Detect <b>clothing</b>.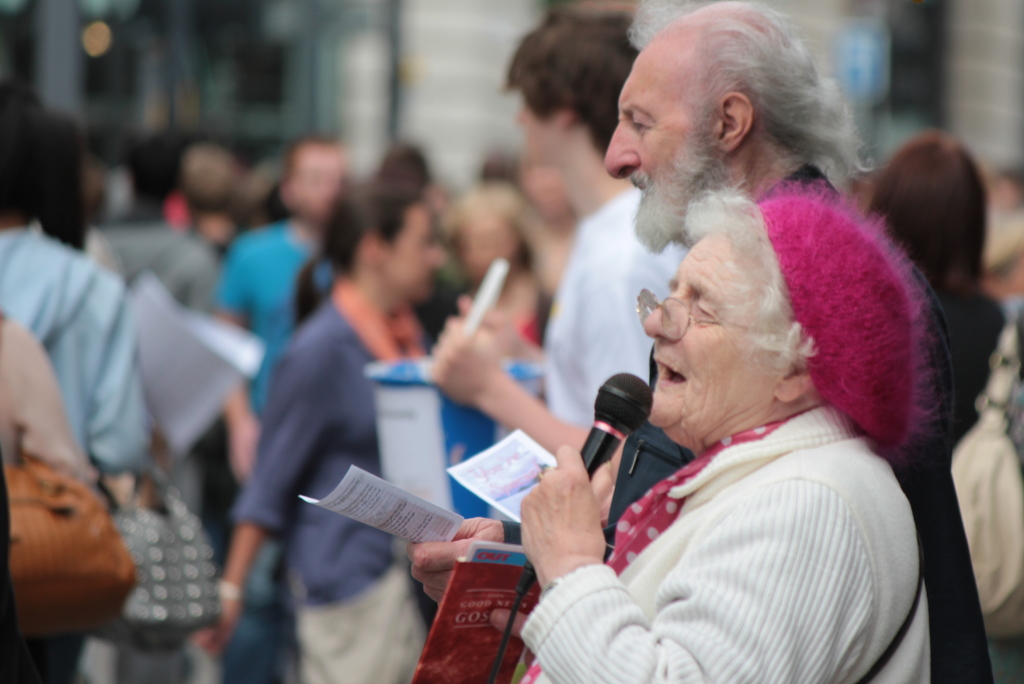
Detected at l=545, t=184, r=695, b=428.
